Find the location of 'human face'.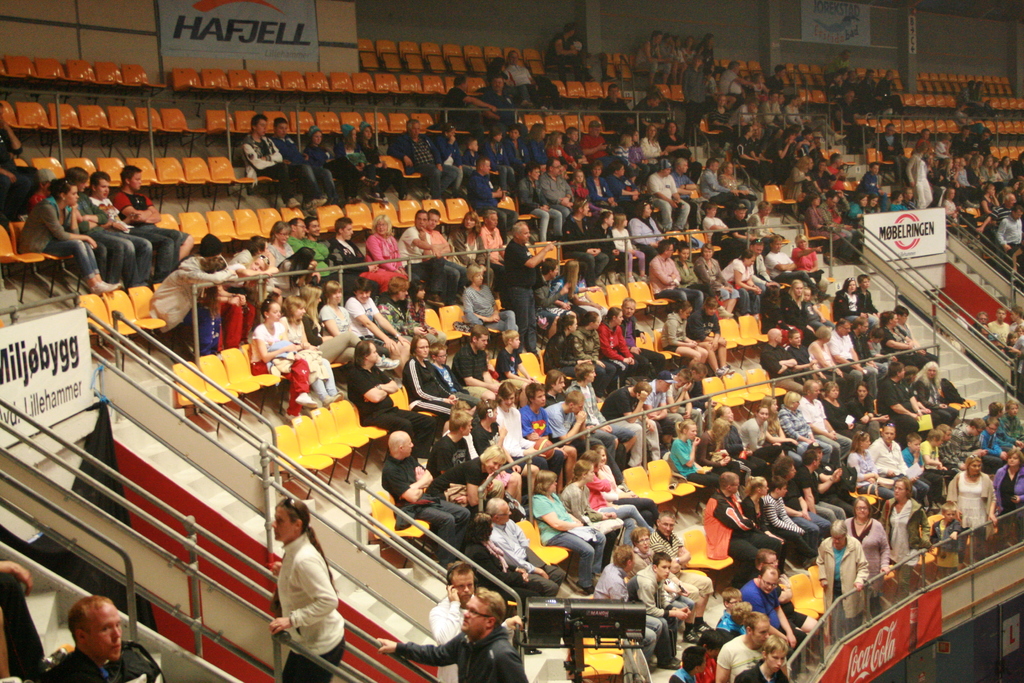
Location: 670 122 676 135.
